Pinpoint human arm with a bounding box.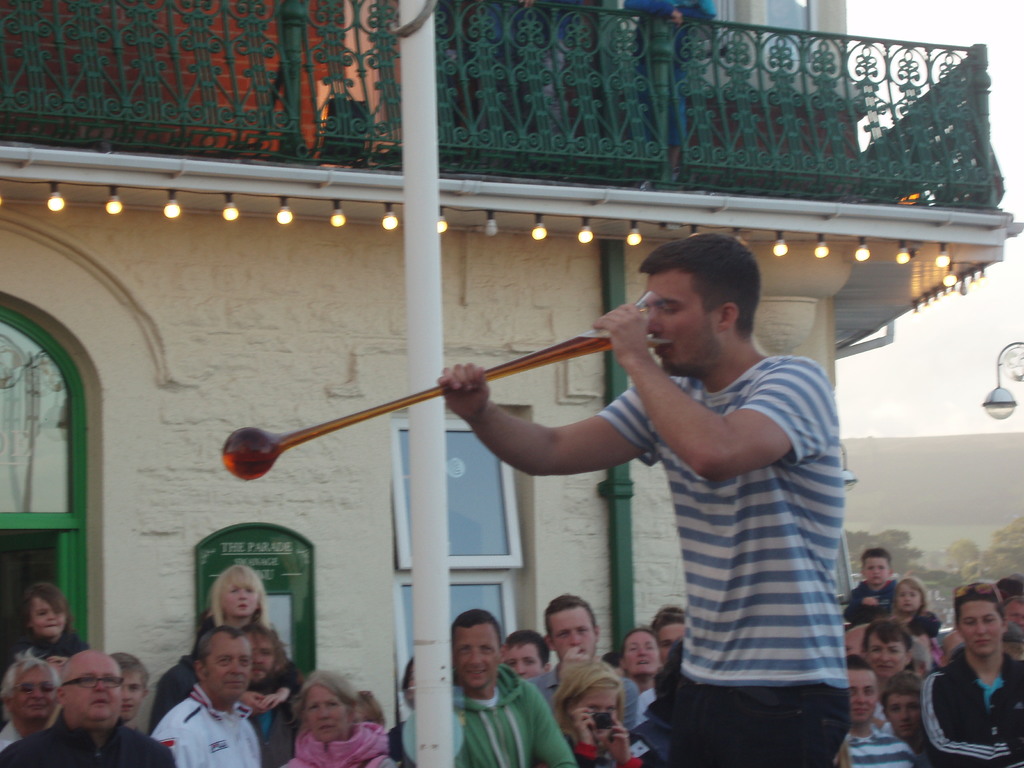
[left=596, top=709, right=682, bottom=767].
